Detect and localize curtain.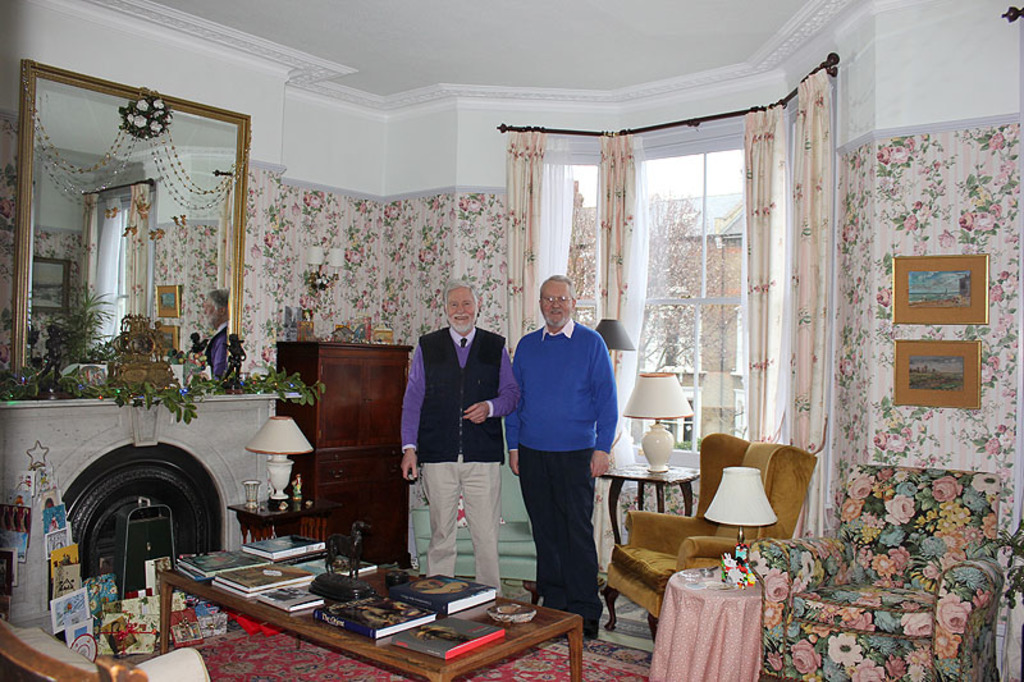
Localized at locate(746, 100, 792, 445).
